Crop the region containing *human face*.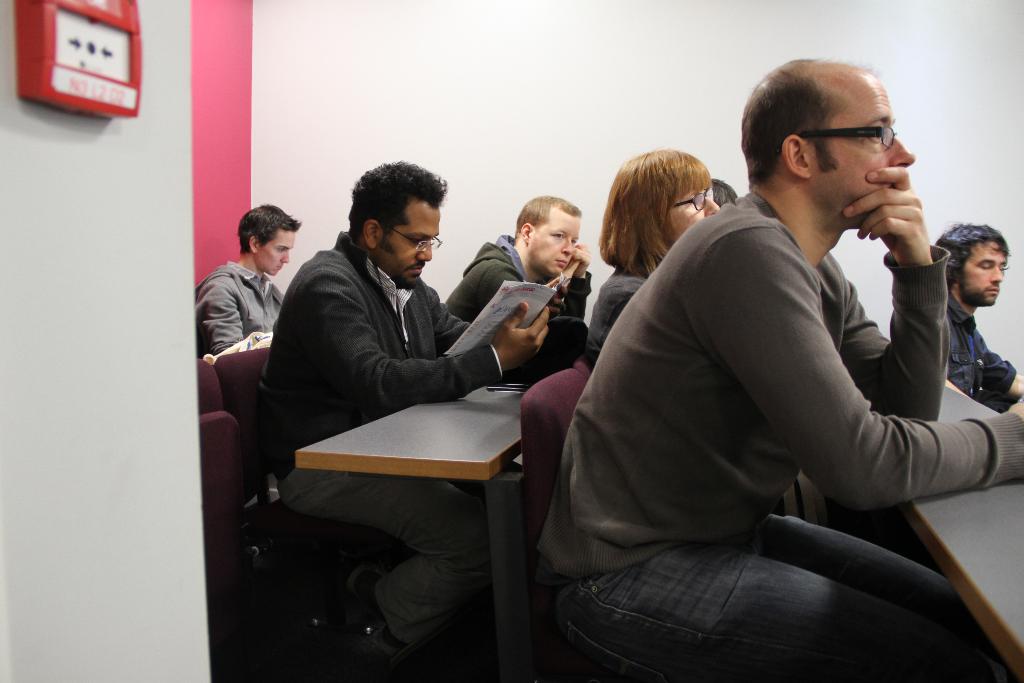
Crop region: 378/197/441/288.
